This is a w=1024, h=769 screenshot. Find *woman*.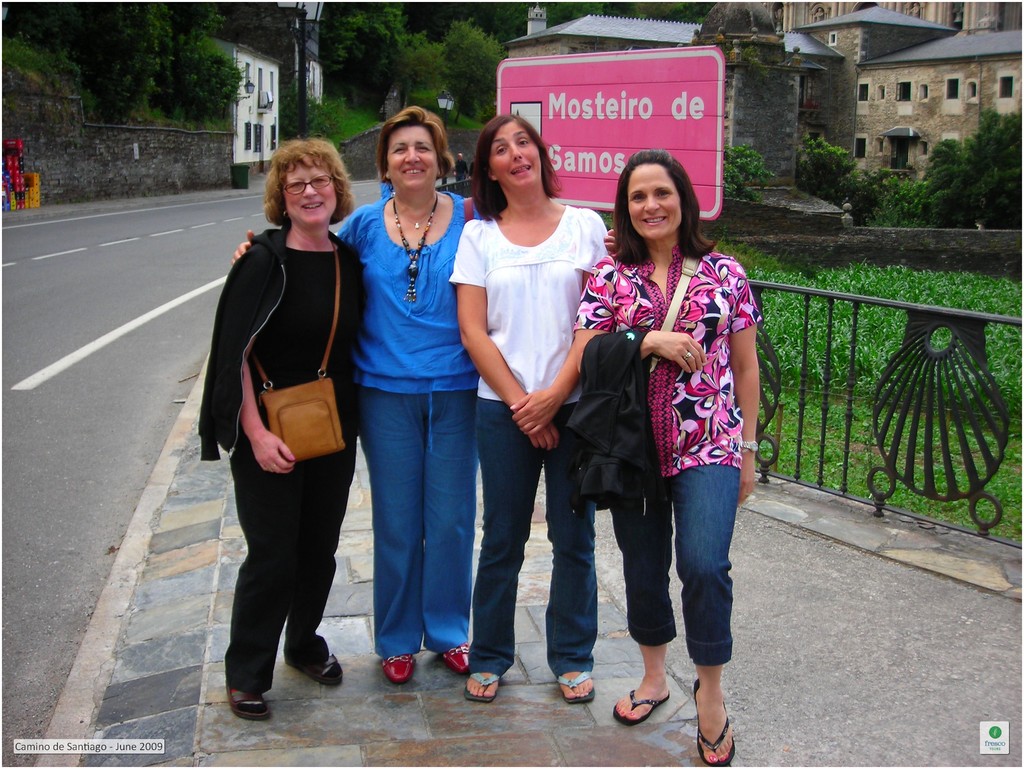
Bounding box: x1=449, y1=115, x2=612, y2=703.
